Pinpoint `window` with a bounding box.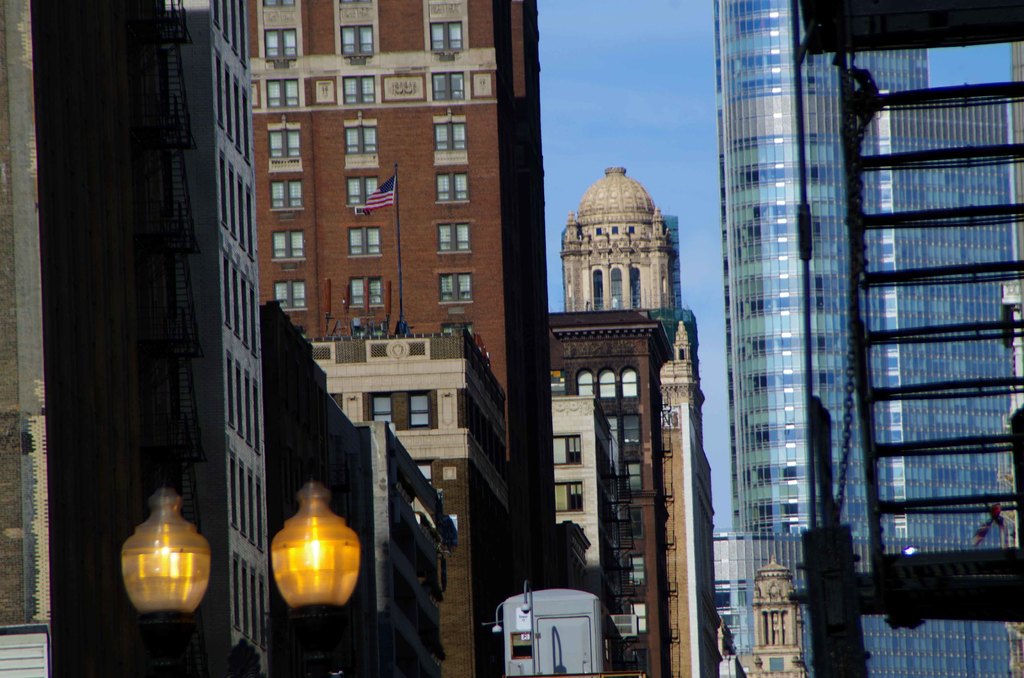
left=346, top=227, right=379, bottom=259.
